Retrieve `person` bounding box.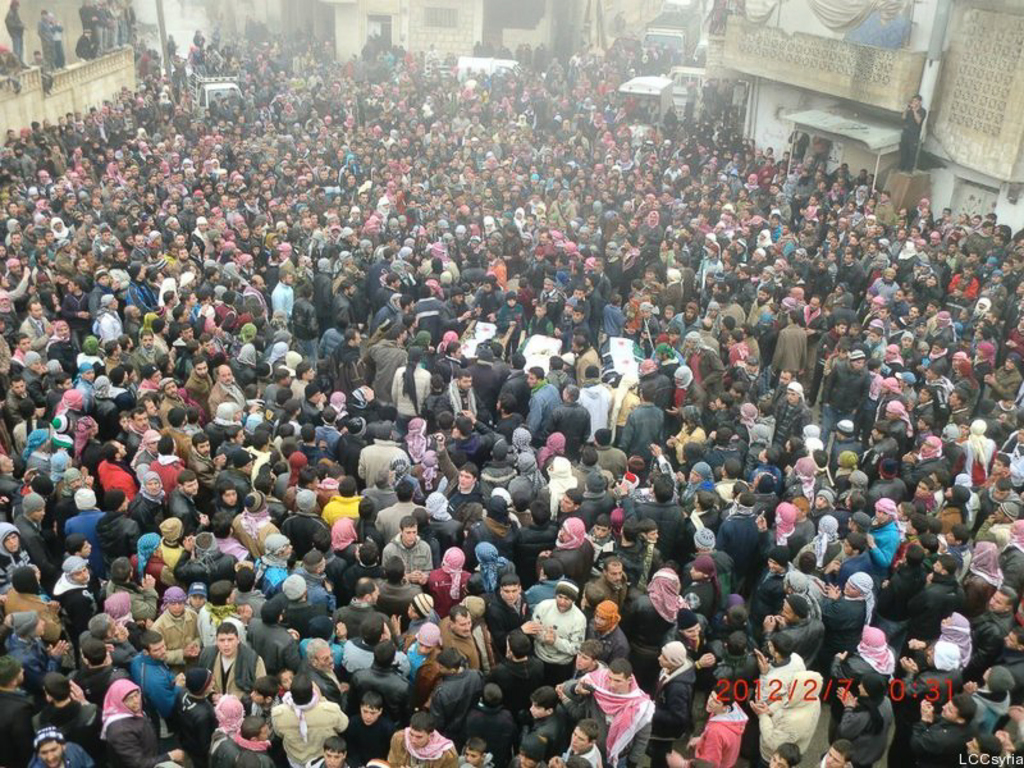
Bounding box: x1=895 y1=90 x2=924 y2=174.
